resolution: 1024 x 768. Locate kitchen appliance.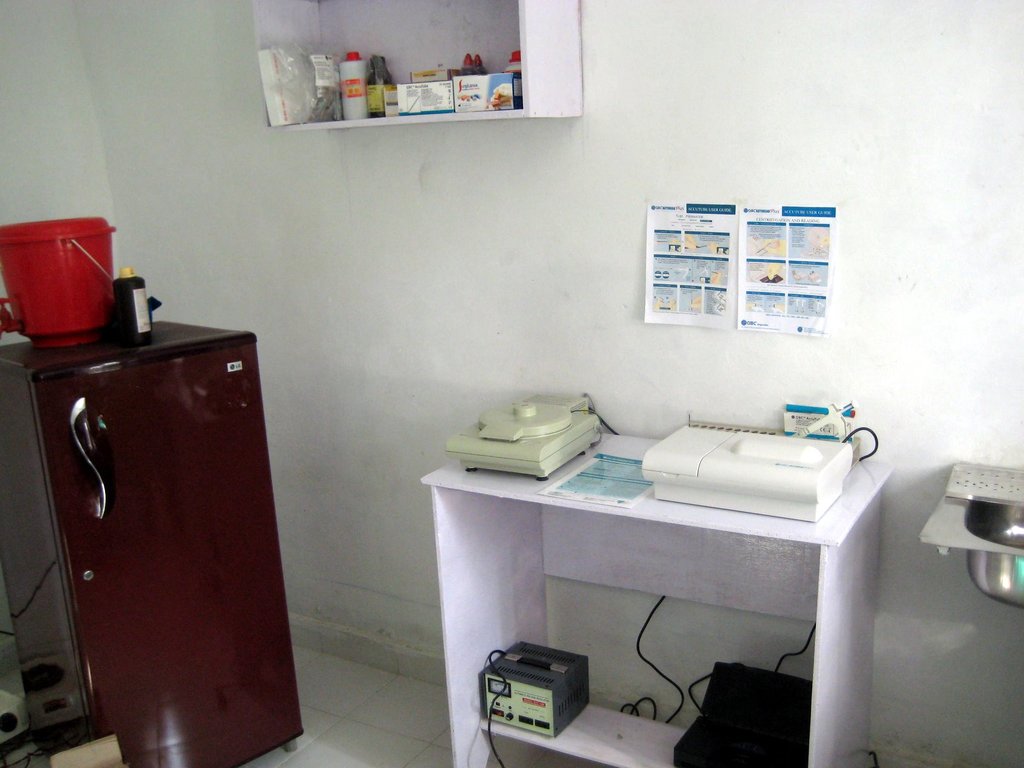
{"left": 448, "top": 395, "right": 595, "bottom": 470}.
